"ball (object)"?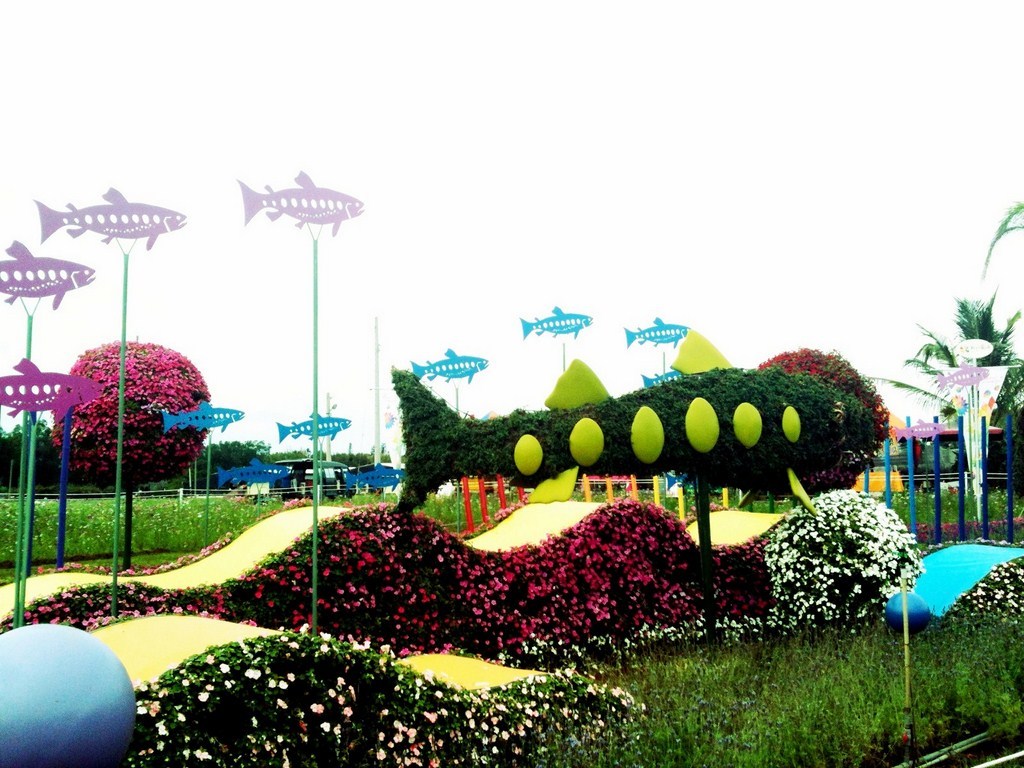
select_region(0, 620, 136, 767)
